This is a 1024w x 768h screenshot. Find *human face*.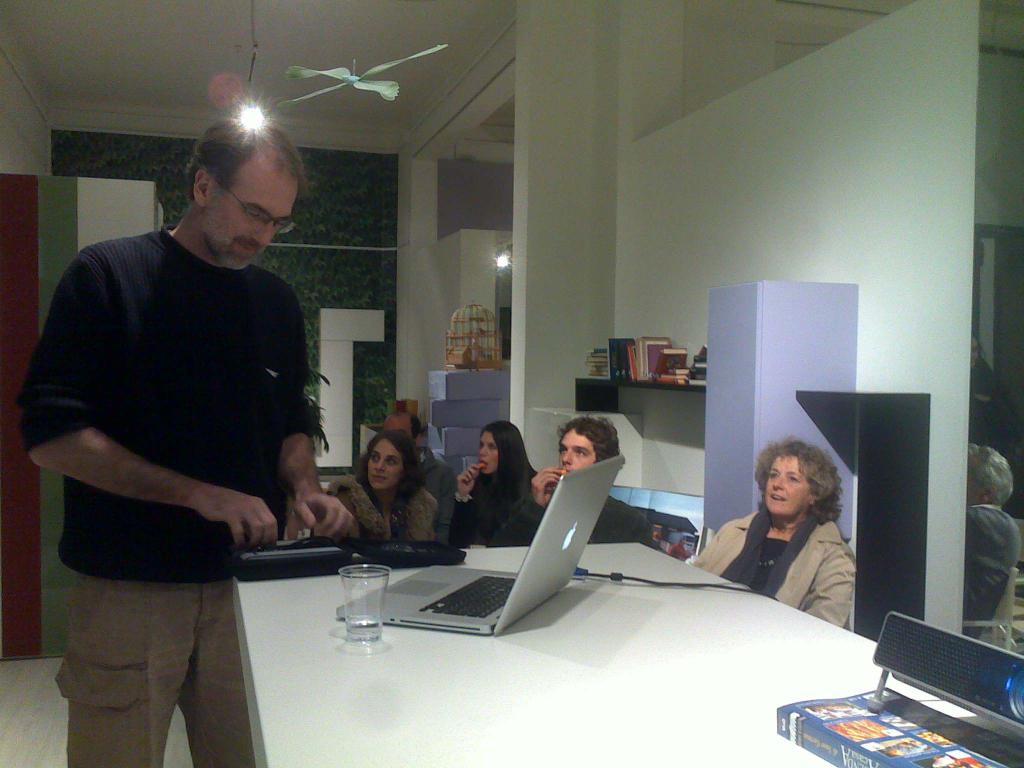
Bounding box: detection(200, 170, 300, 270).
